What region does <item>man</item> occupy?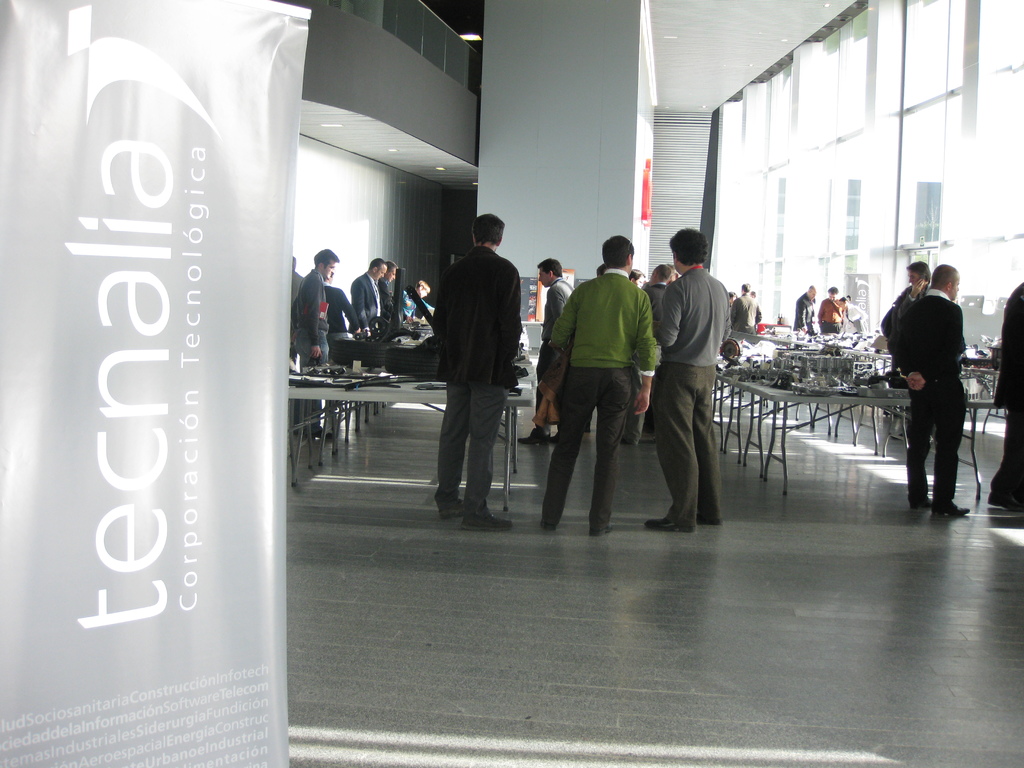
bbox=[642, 224, 732, 540].
